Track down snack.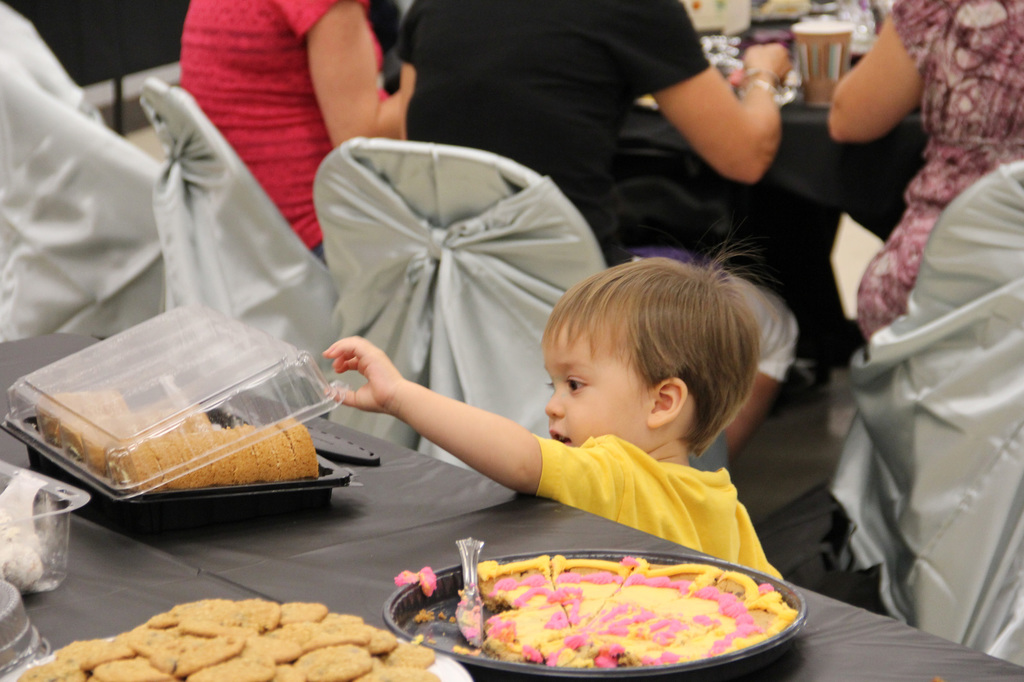
Tracked to 403 537 803 679.
